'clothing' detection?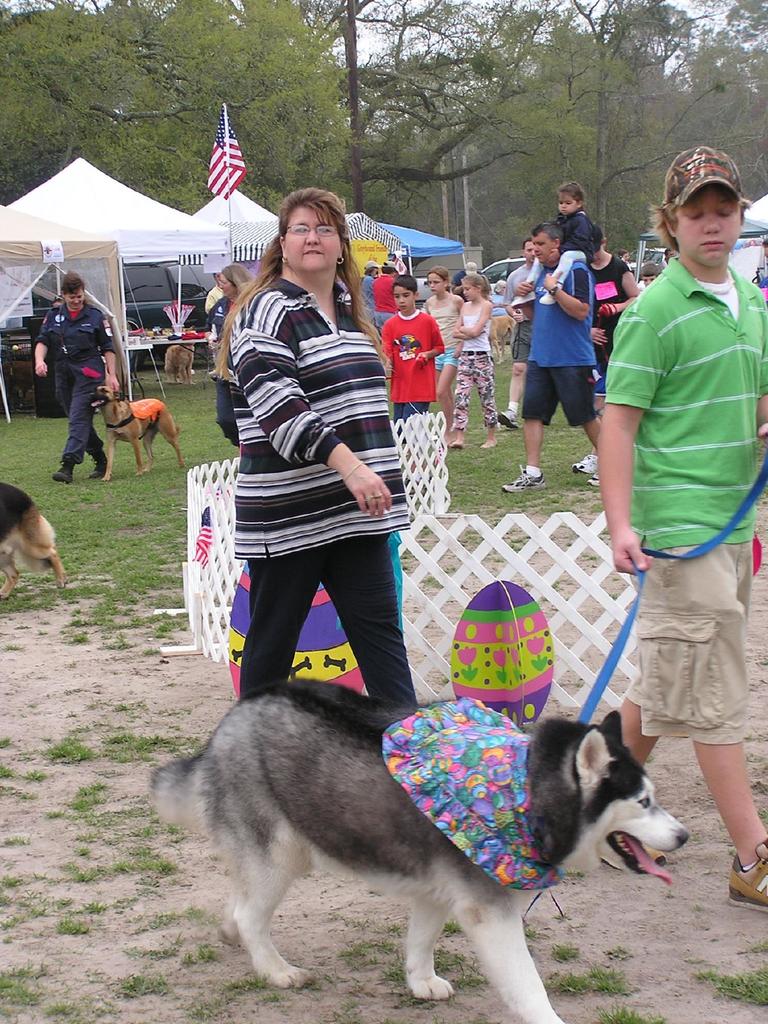
(639,280,644,294)
